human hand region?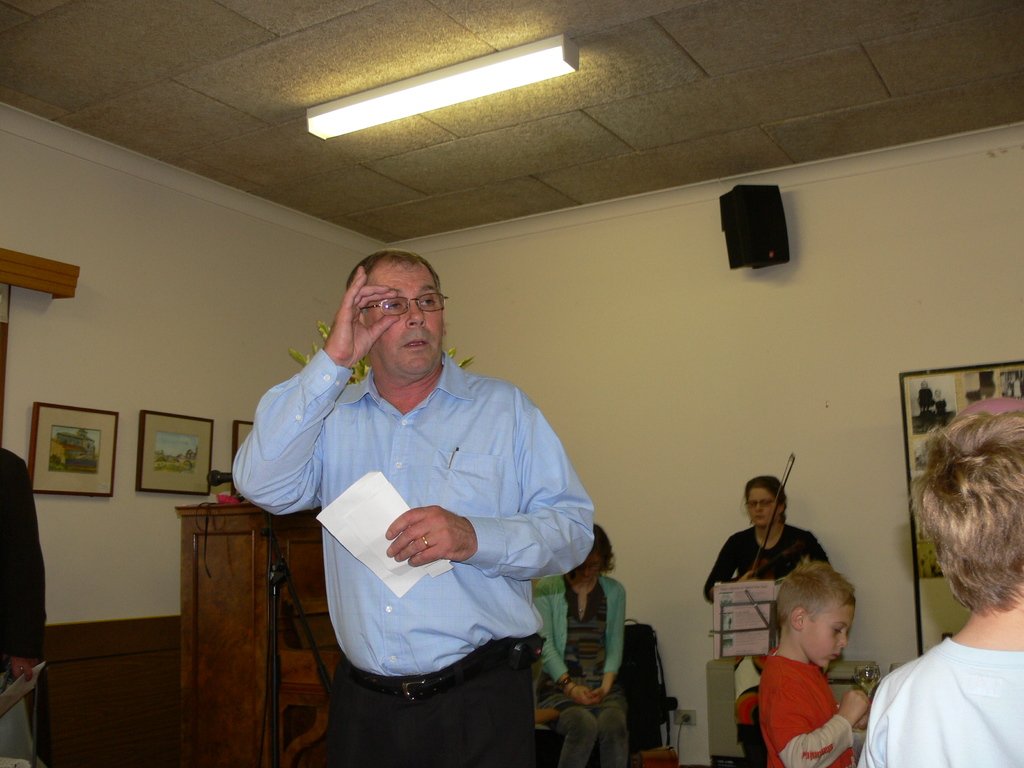
bbox=(3, 655, 42, 685)
